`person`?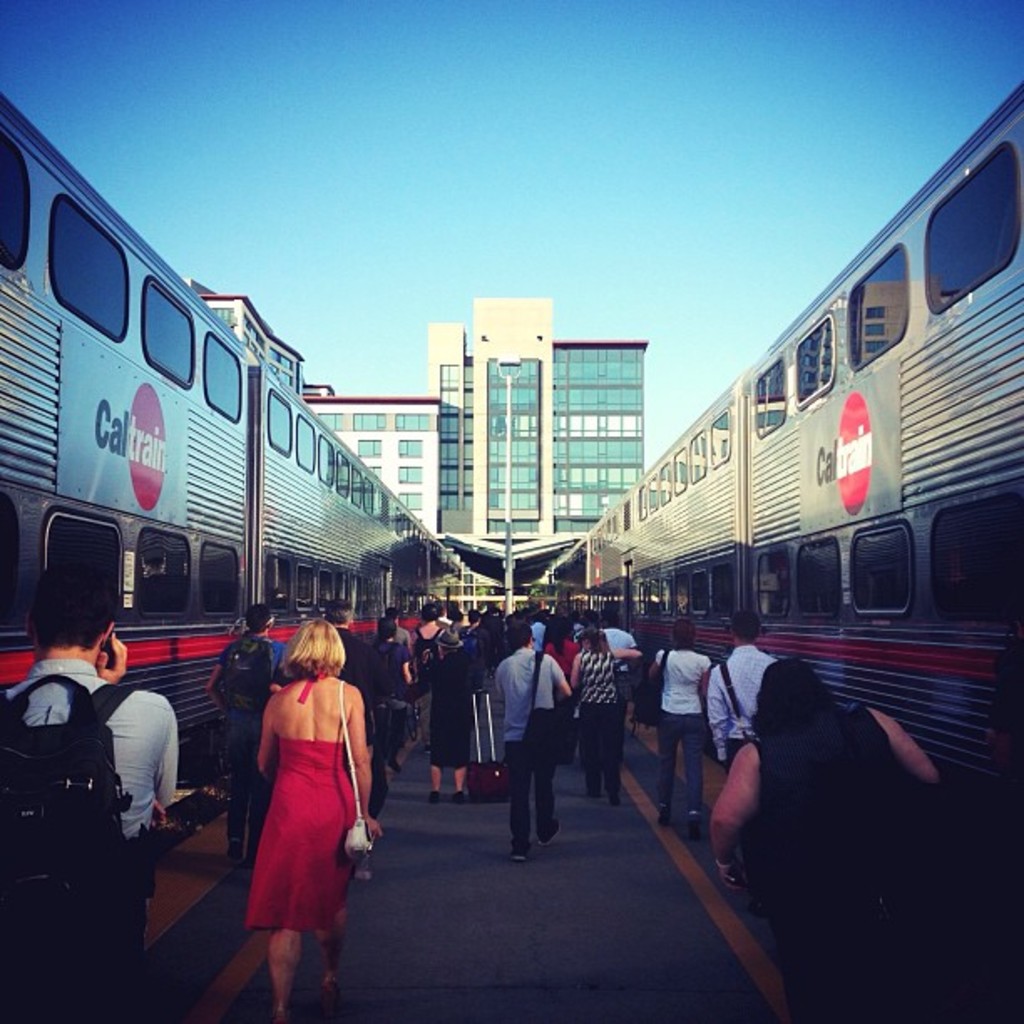
709/648/945/1022
